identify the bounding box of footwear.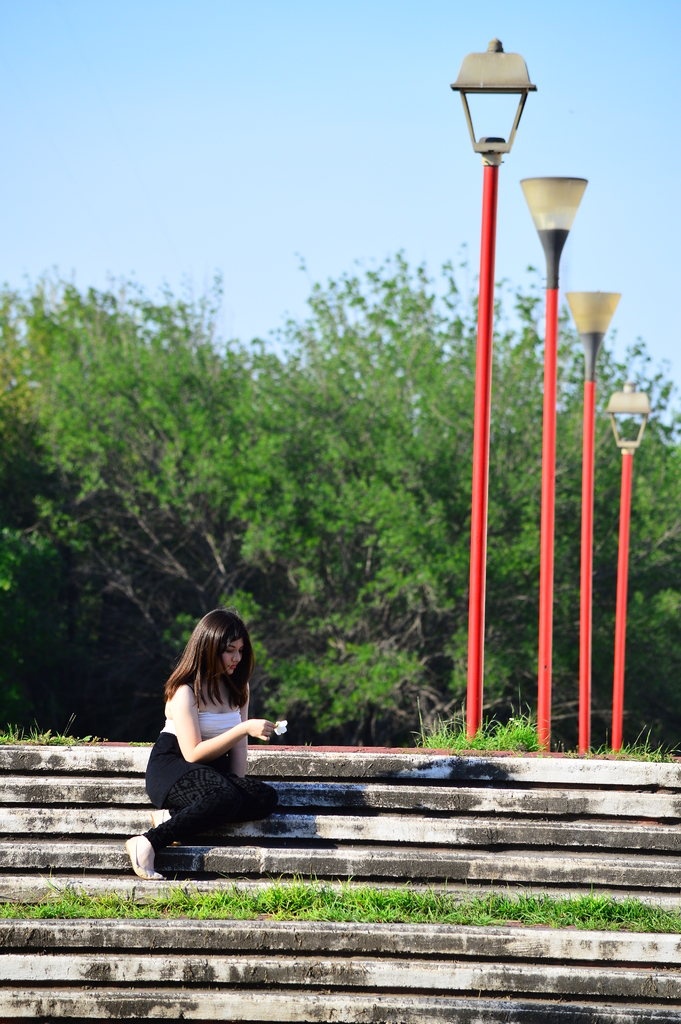
[x1=149, y1=806, x2=184, y2=848].
